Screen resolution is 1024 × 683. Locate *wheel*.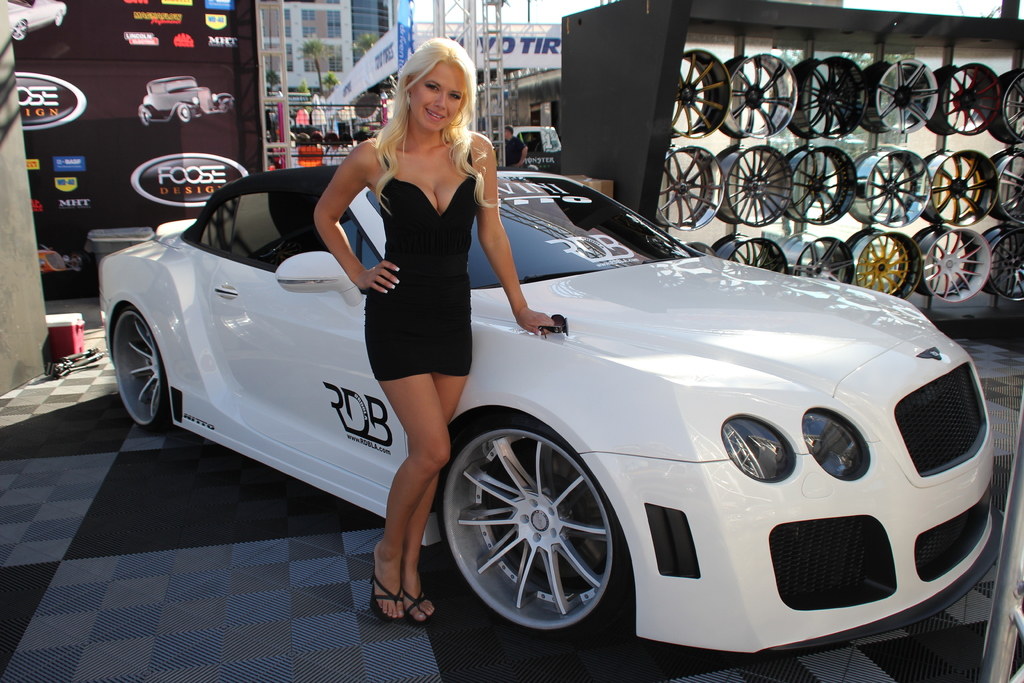
(177, 105, 191, 122).
